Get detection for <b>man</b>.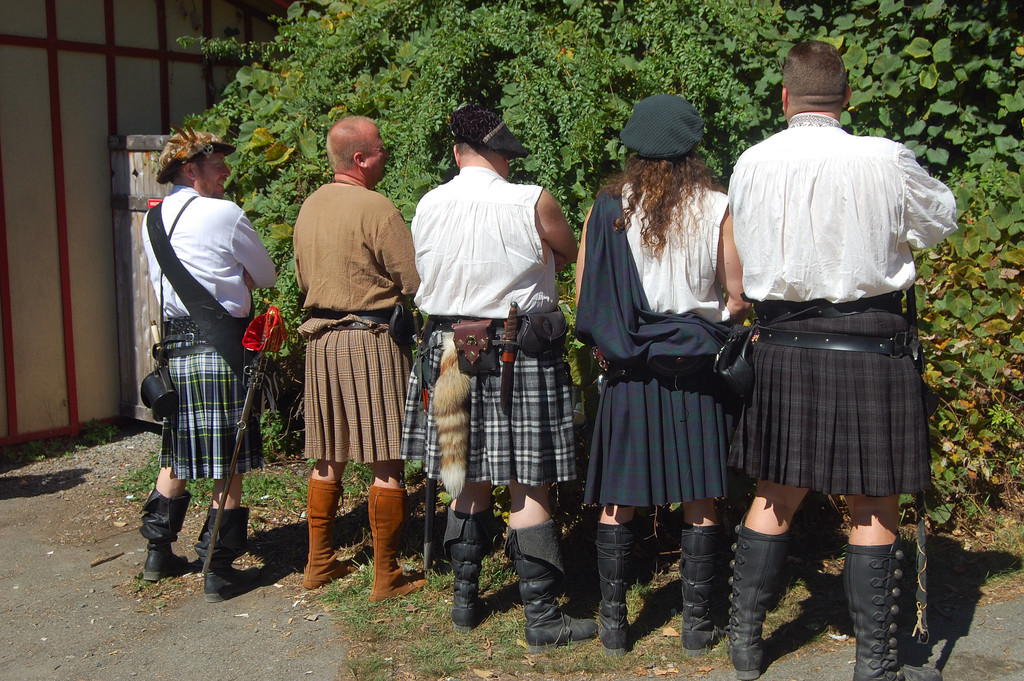
Detection: region(724, 41, 952, 680).
